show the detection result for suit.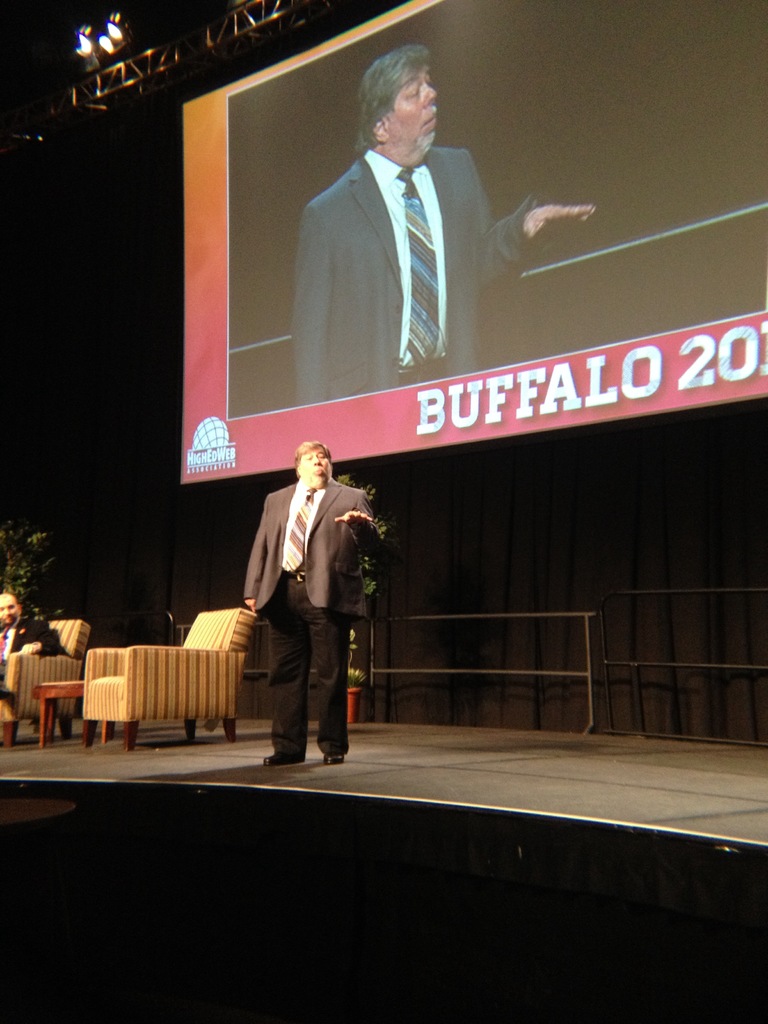
287 69 520 419.
